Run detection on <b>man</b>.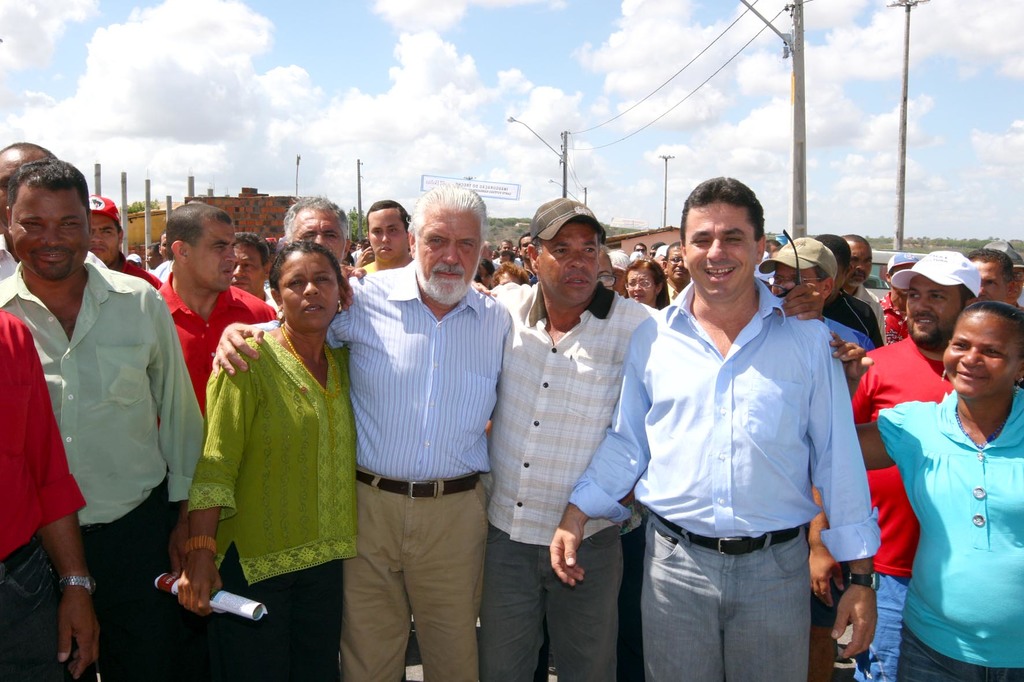
Result: select_region(663, 239, 694, 305).
